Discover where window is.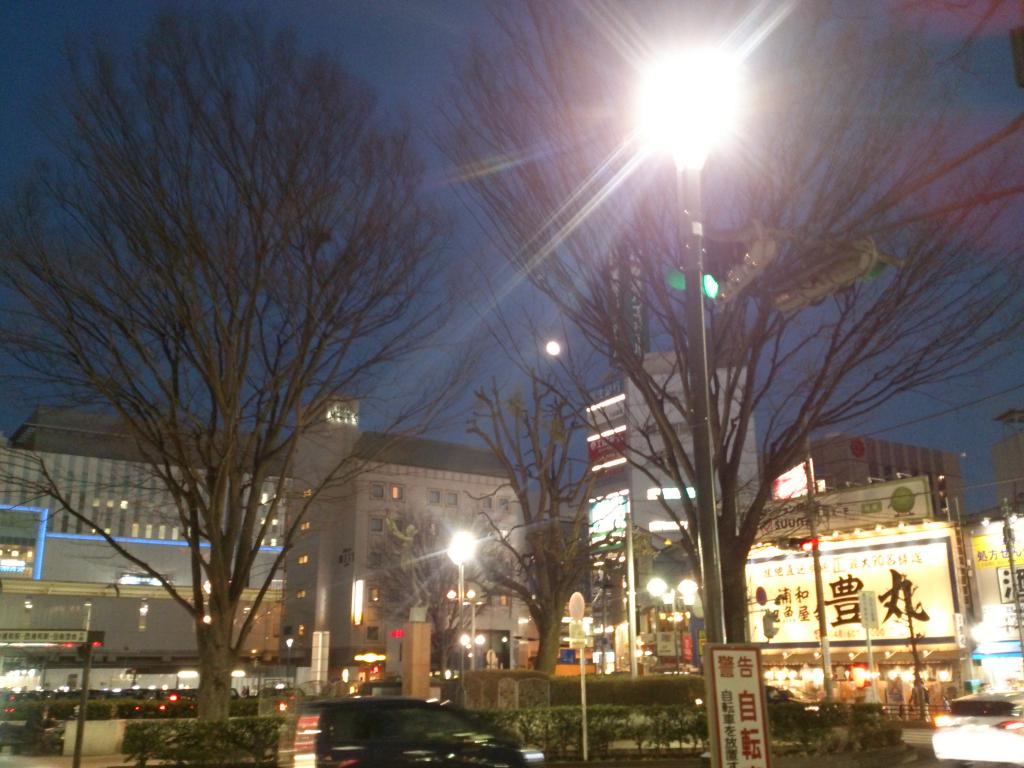
Discovered at <bbox>446, 490, 459, 505</bbox>.
